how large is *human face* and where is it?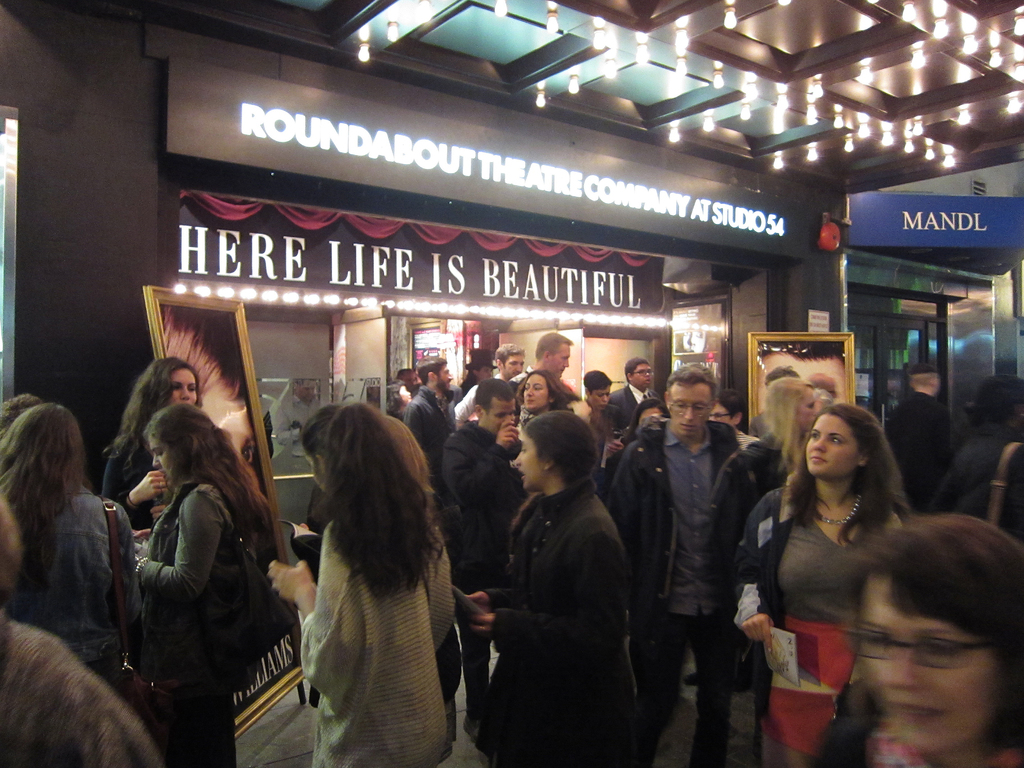
Bounding box: 525,376,551,414.
